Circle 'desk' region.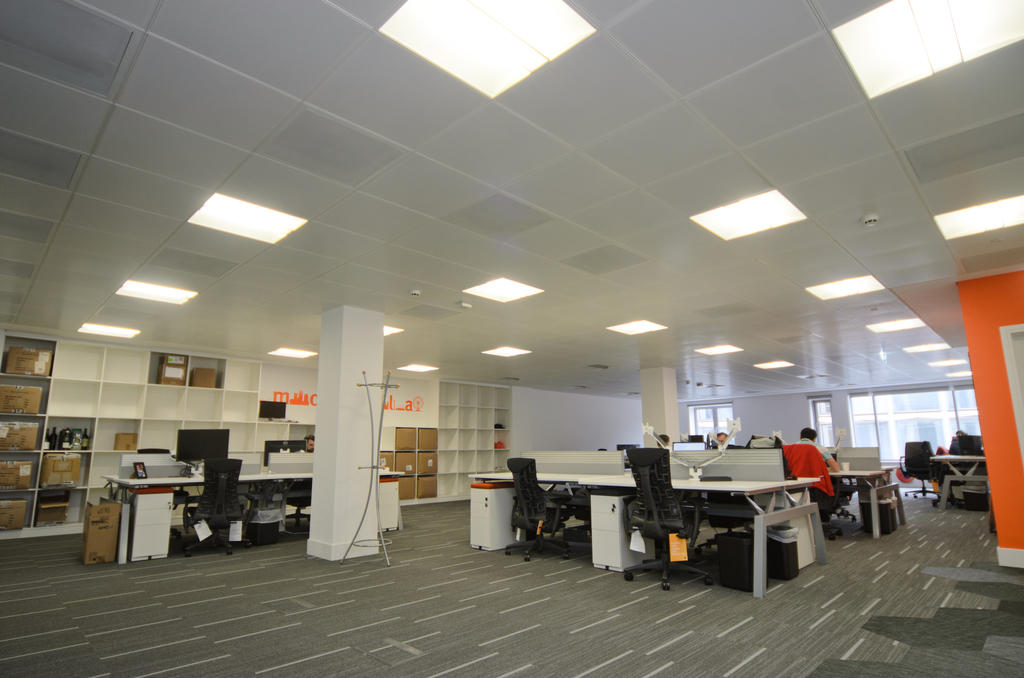
Region: box(104, 461, 403, 562).
